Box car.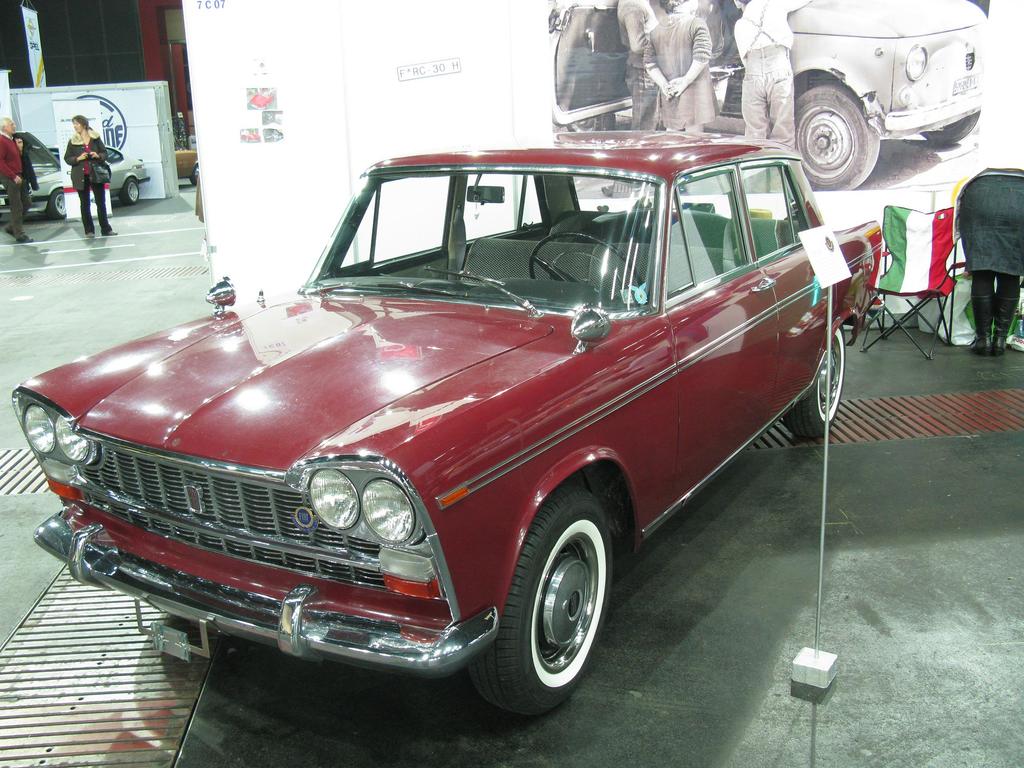
<bbox>35, 131, 854, 742</bbox>.
